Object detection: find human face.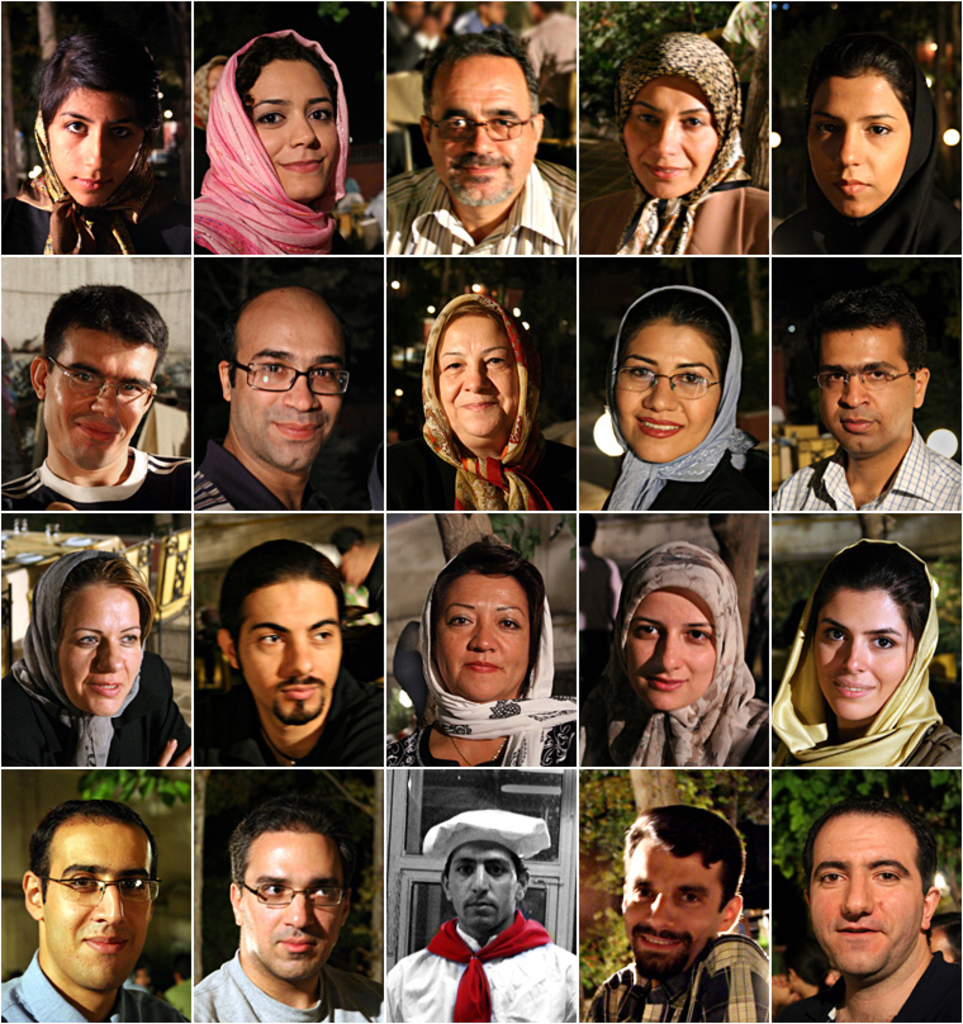
<region>231, 313, 343, 470</region>.
